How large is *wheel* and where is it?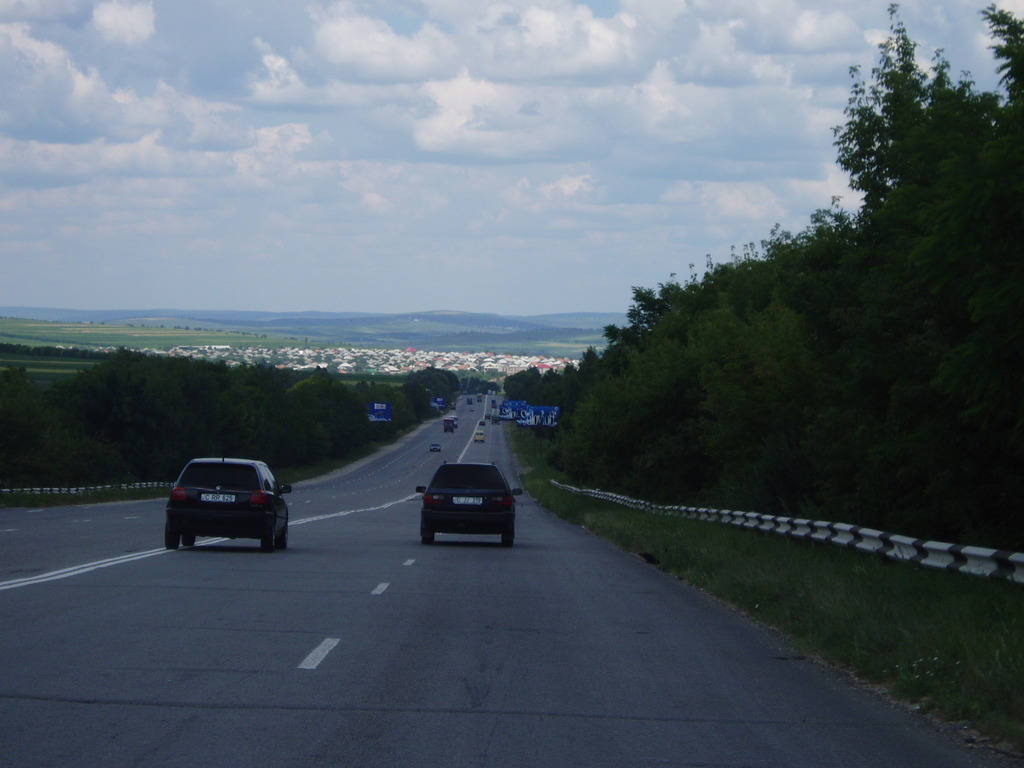
Bounding box: BBox(164, 525, 181, 549).
